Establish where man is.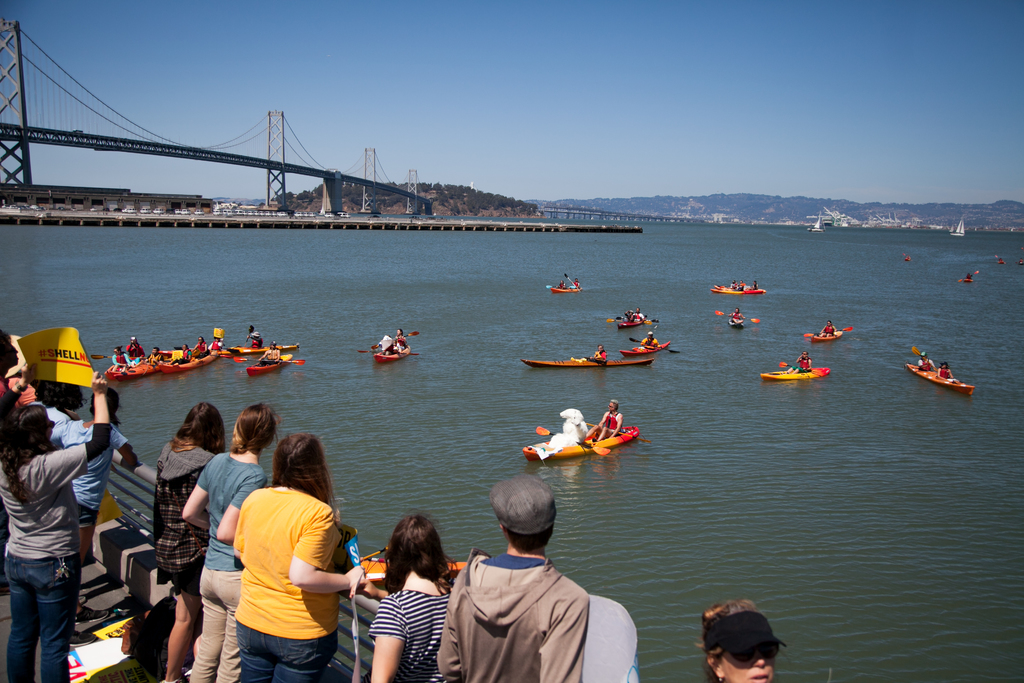
Established at locate(437, 468, 593, 682).
